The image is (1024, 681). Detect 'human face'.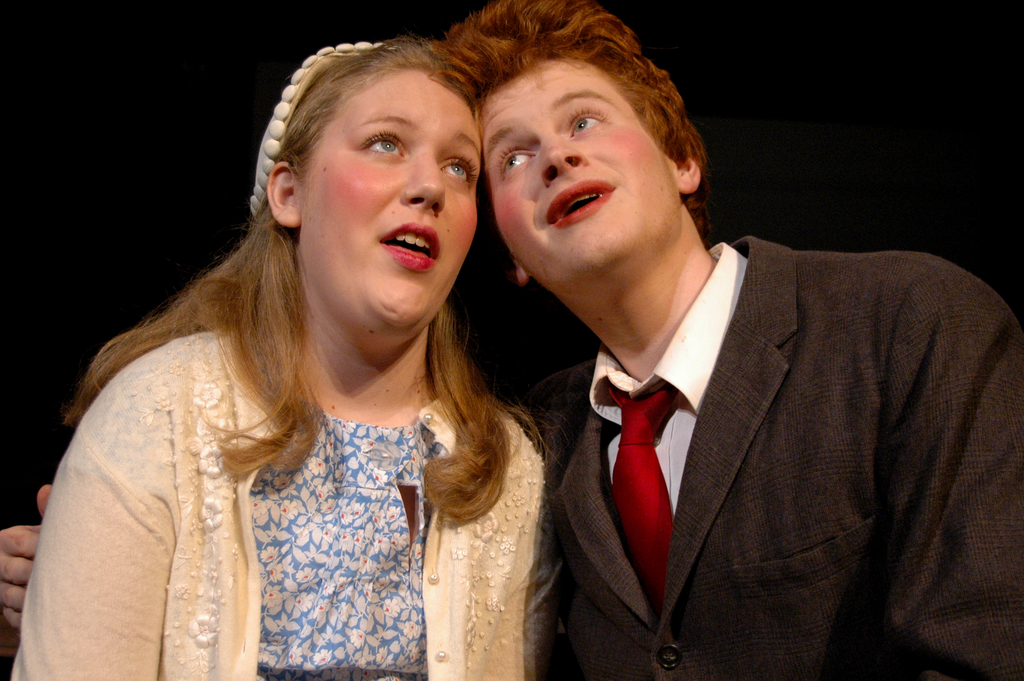
Detection: [298, 67, 483, 345].
